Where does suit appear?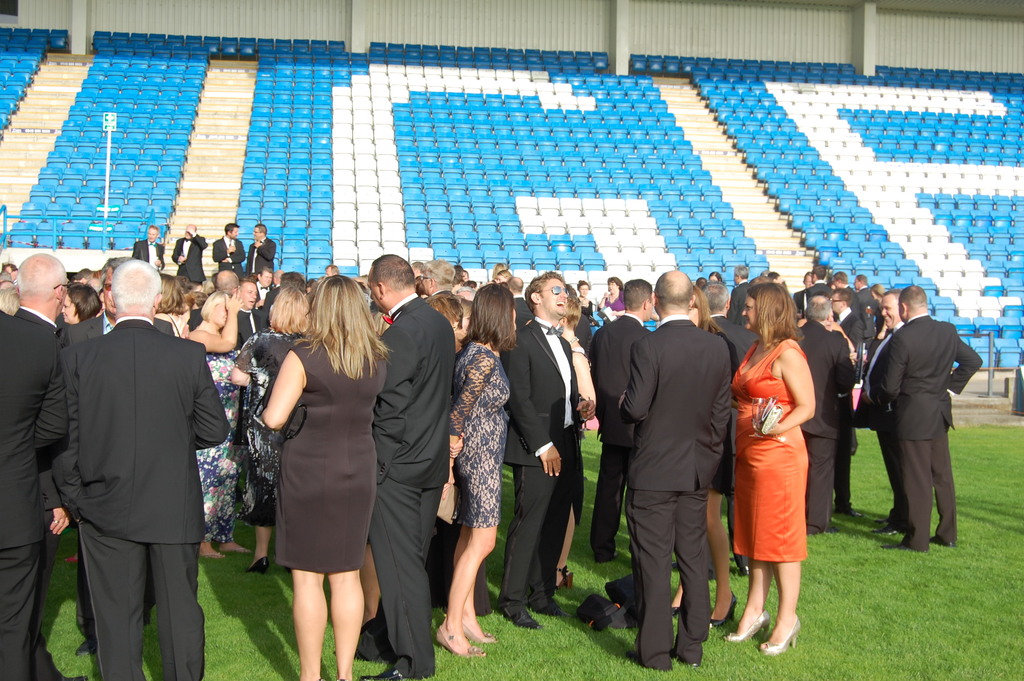
Appears at [x1=798, y1=321, x2=856, y2=534].
